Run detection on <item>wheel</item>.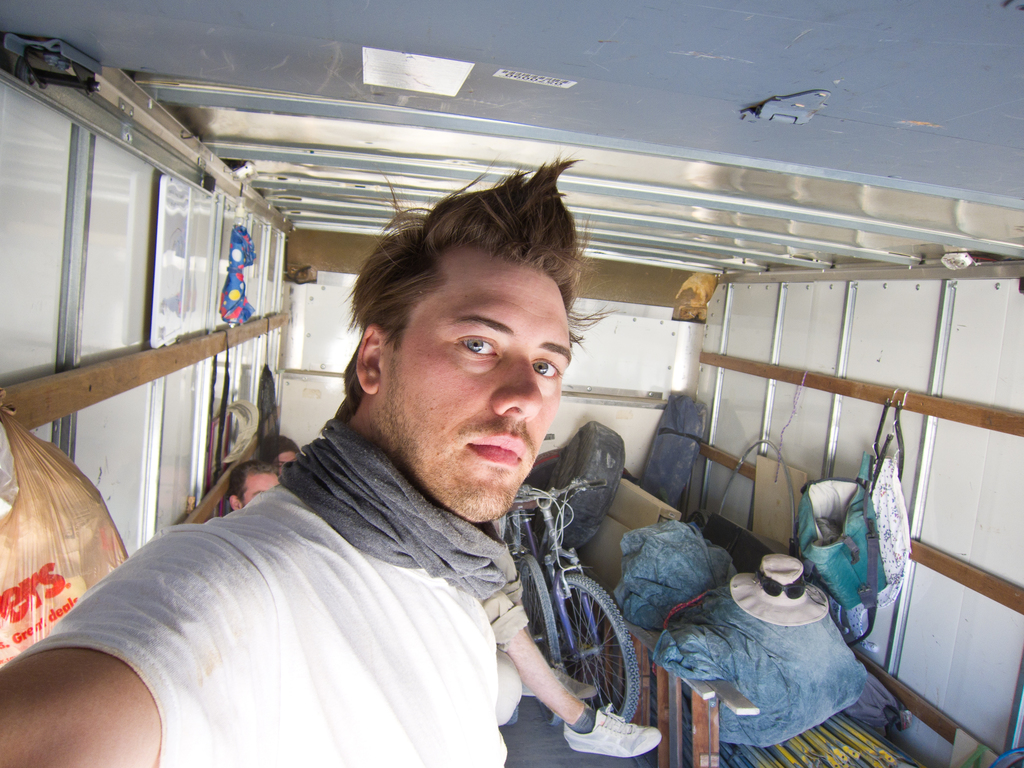
Result: 544,566,643,721.
